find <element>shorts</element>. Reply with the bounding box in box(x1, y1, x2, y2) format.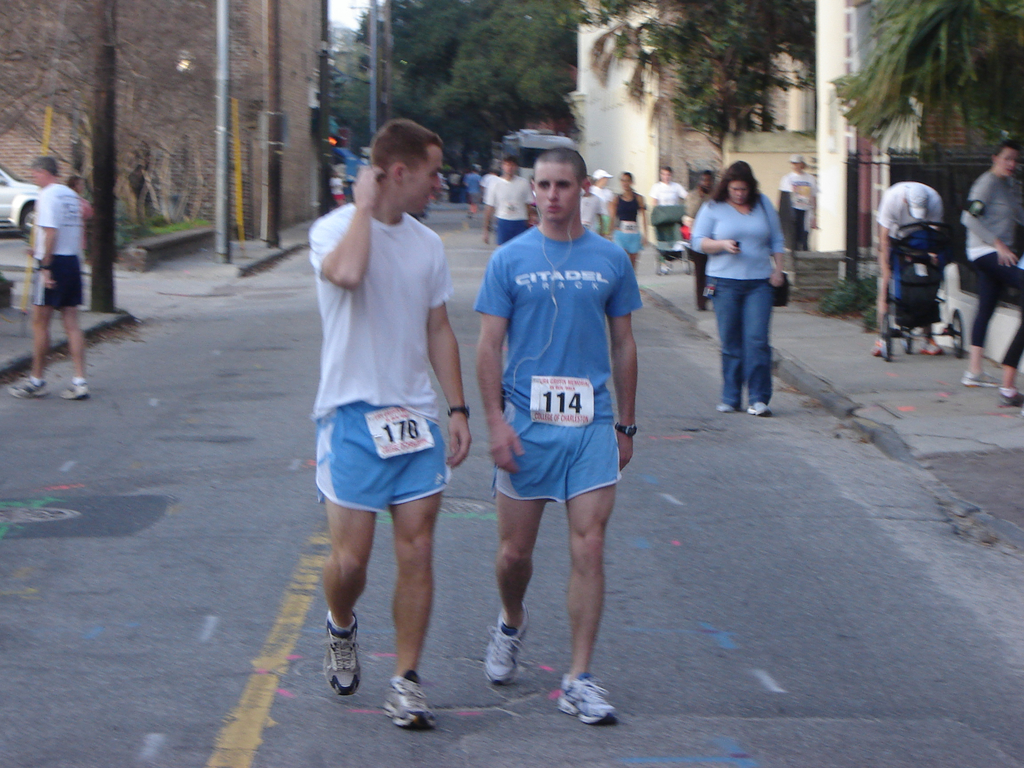
box(312, 410, 469, 534).
